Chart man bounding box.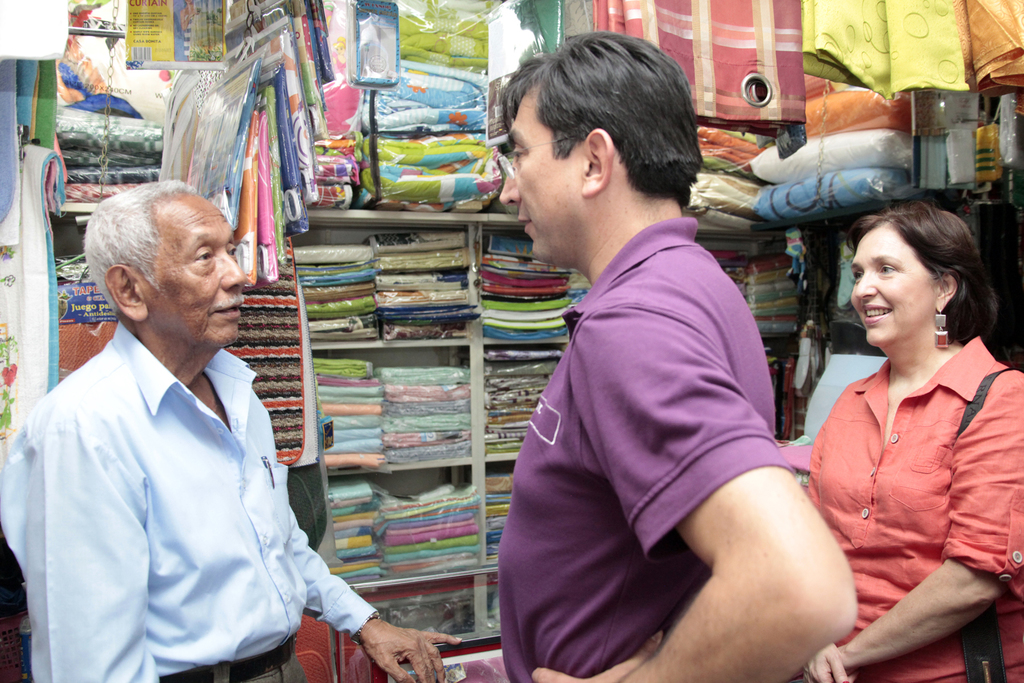
Charted: (492, 34, 863, 682).
